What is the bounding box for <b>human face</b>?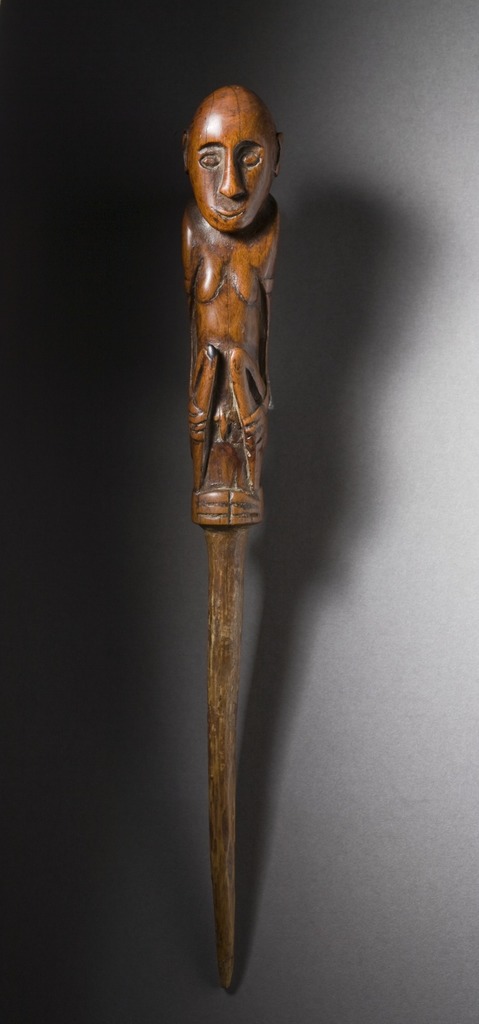
region(188, 99, 279, 244).
